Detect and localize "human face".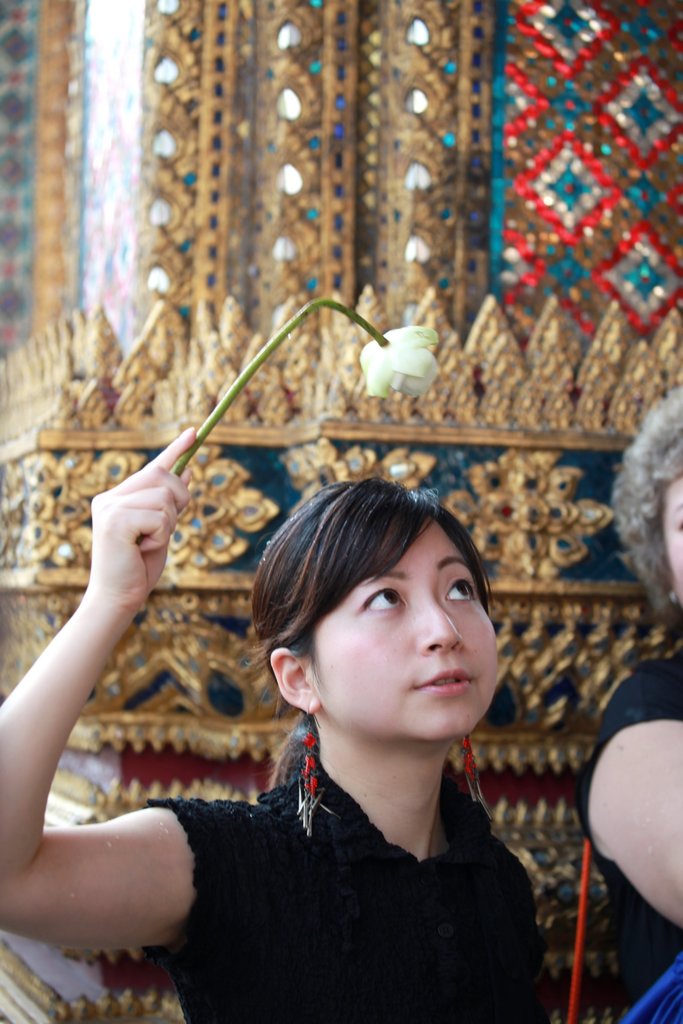
Localized at pyautogui.locateOnScreen(664, 475, 682, 596).
